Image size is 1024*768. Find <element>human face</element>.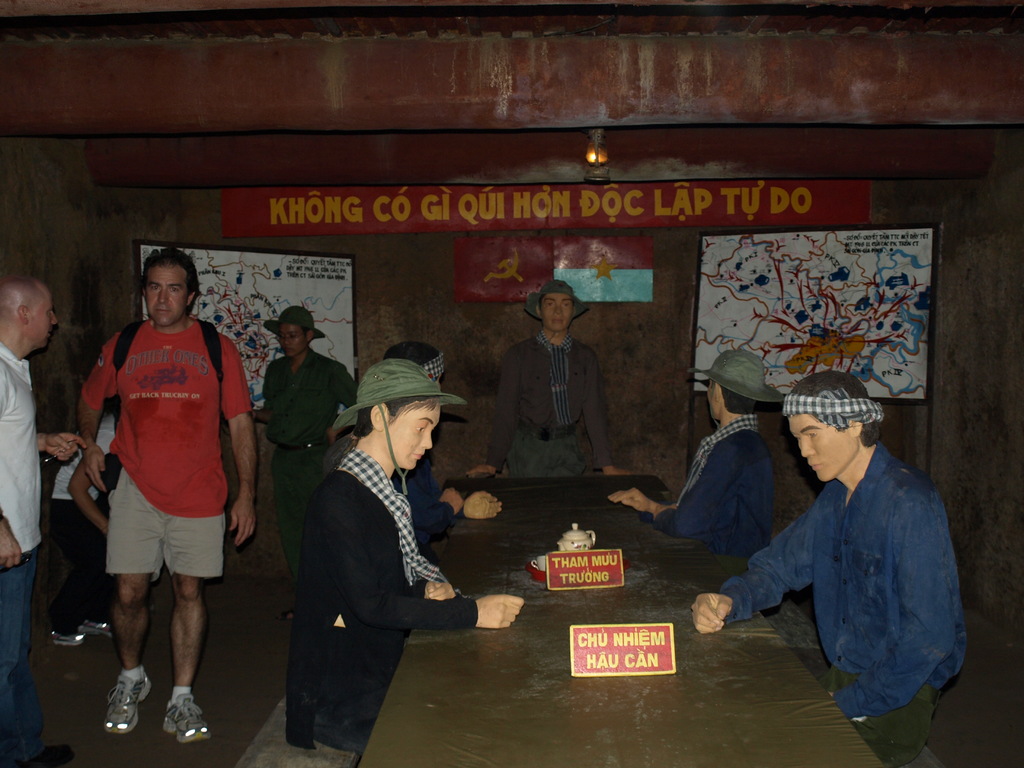
{"left": 142, "top": 264, "right": 194, "bottom": 330}.
